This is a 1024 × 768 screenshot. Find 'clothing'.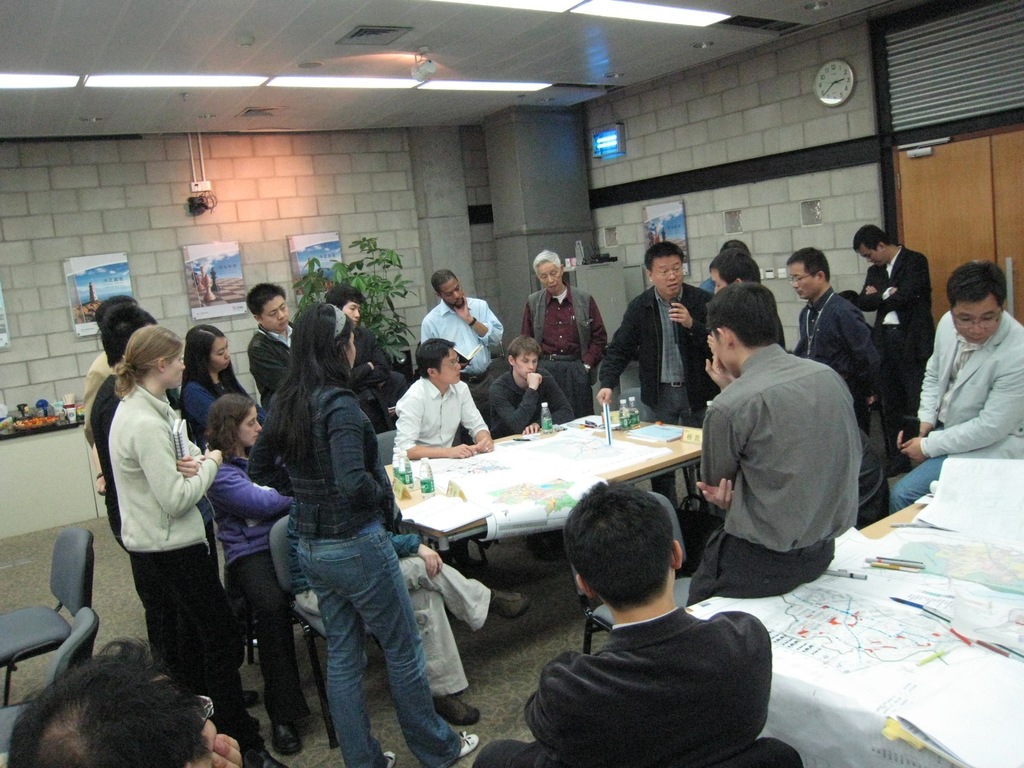
Bounding box: detection(888, 305, 1023, 513).
